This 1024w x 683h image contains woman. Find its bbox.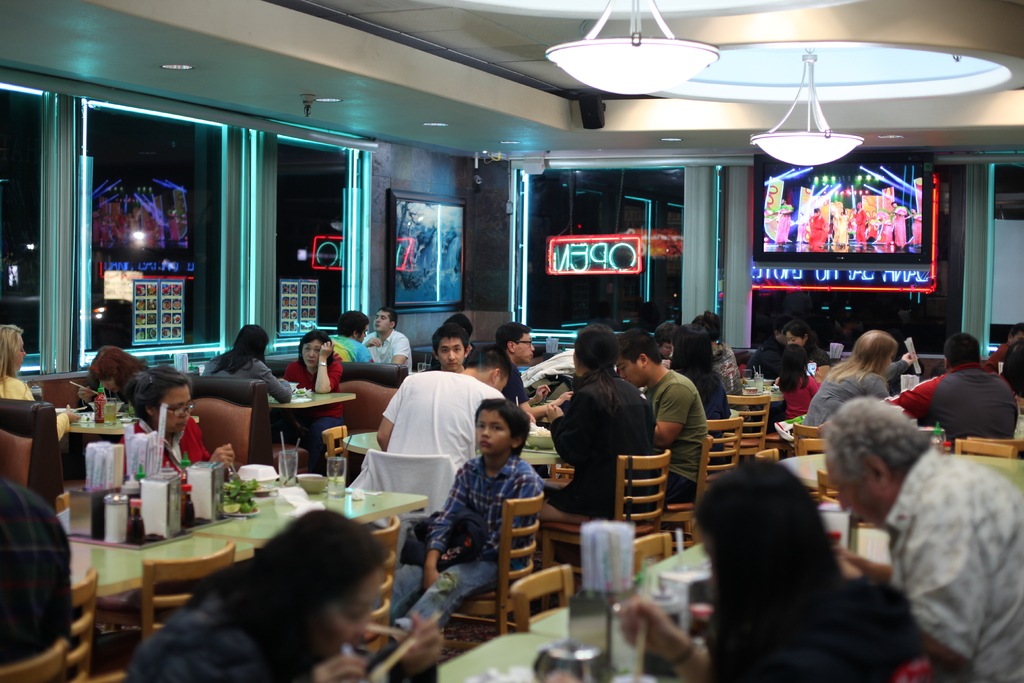
x1=795 y1=333 x2=899 y2=431.
